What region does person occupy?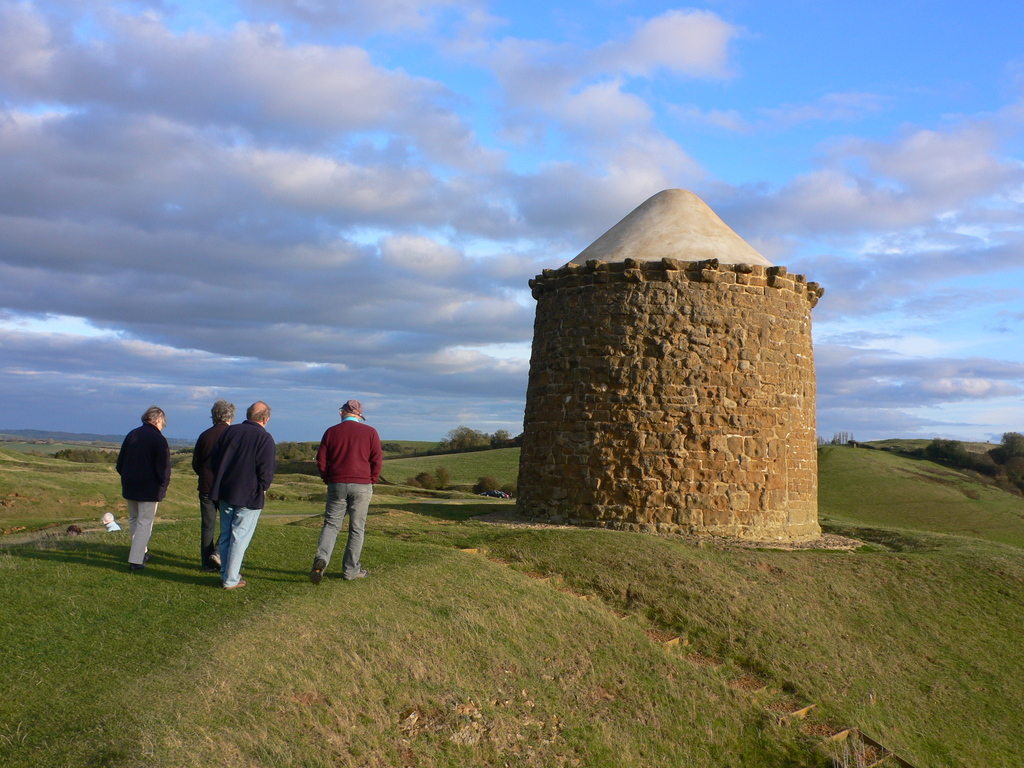
{"left": 213, "top": 406, "right": 270, "bottom": 586}.
